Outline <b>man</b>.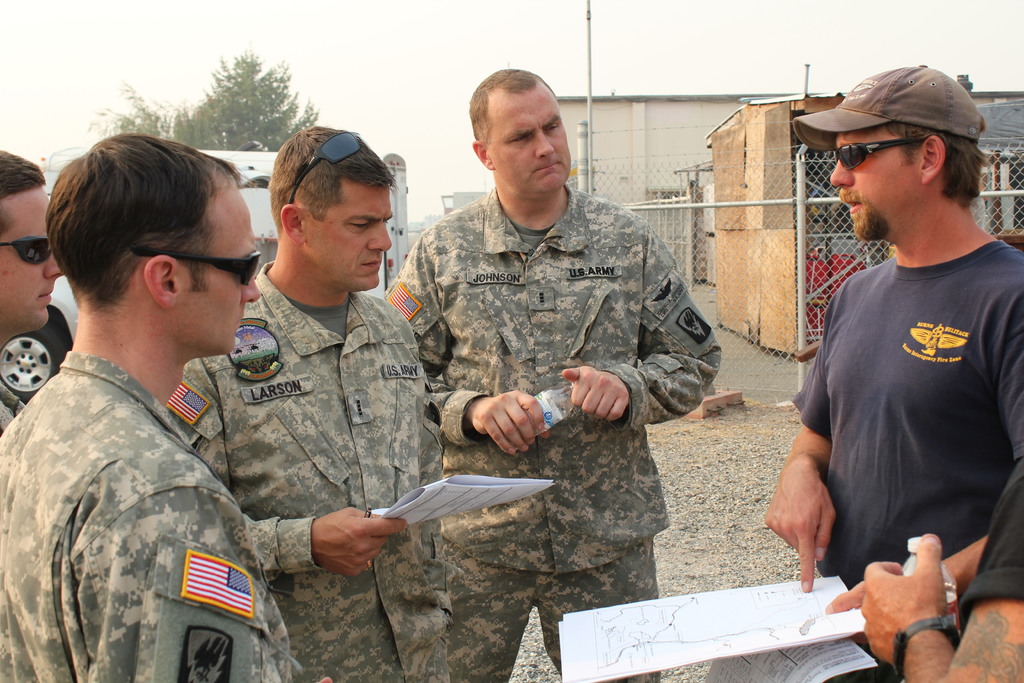
Outline: 372 63 728 682.
